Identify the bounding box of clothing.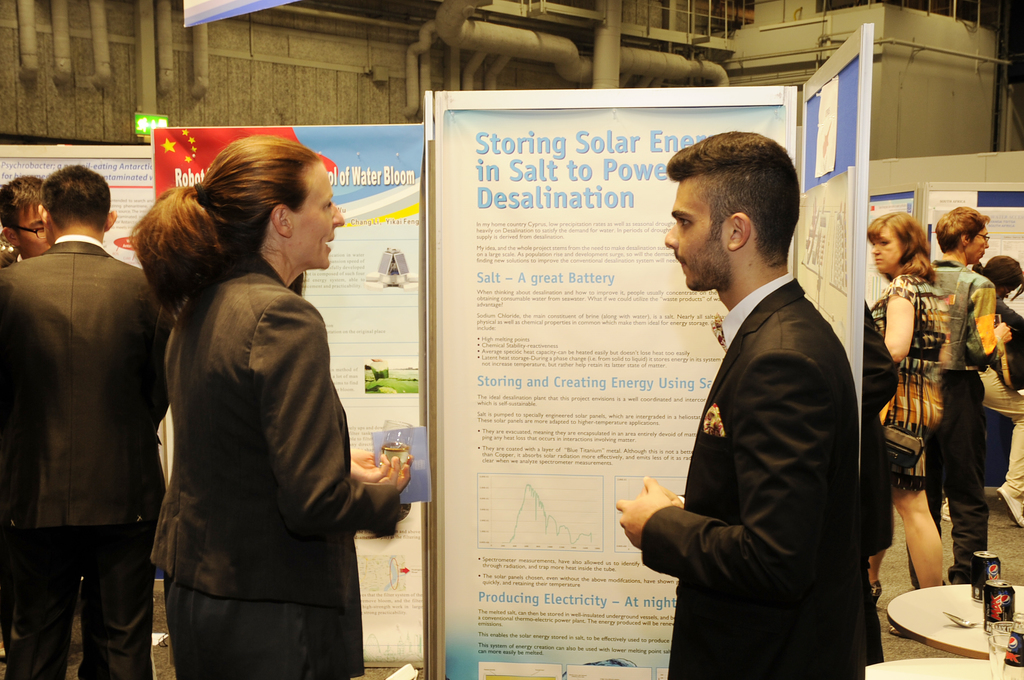
l=947, t=366, r=989, b=587.
